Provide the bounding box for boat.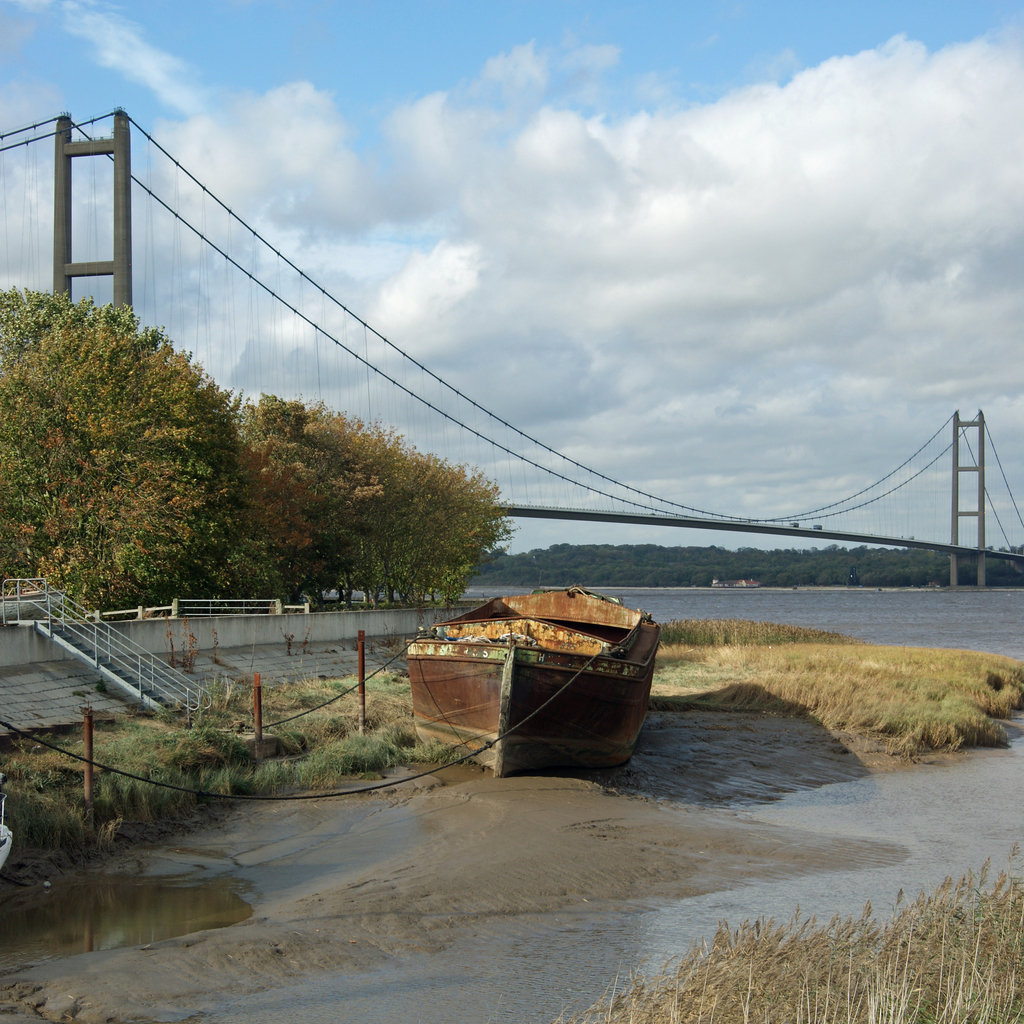
bbox=(394, 564, 689, 765).
